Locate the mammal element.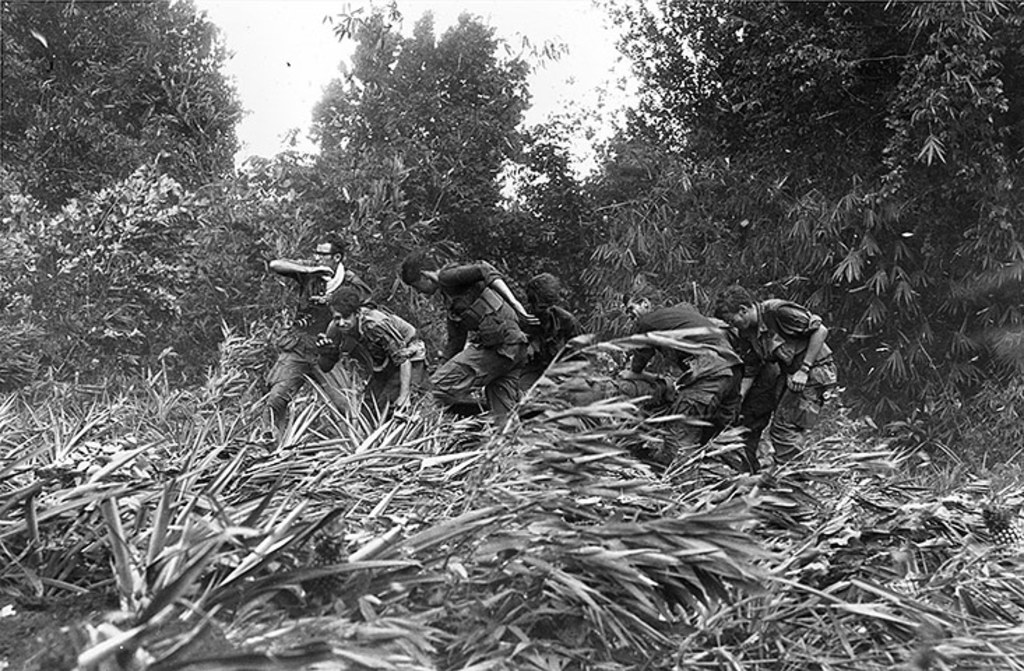
Element bbox: [313,282,427,424].
